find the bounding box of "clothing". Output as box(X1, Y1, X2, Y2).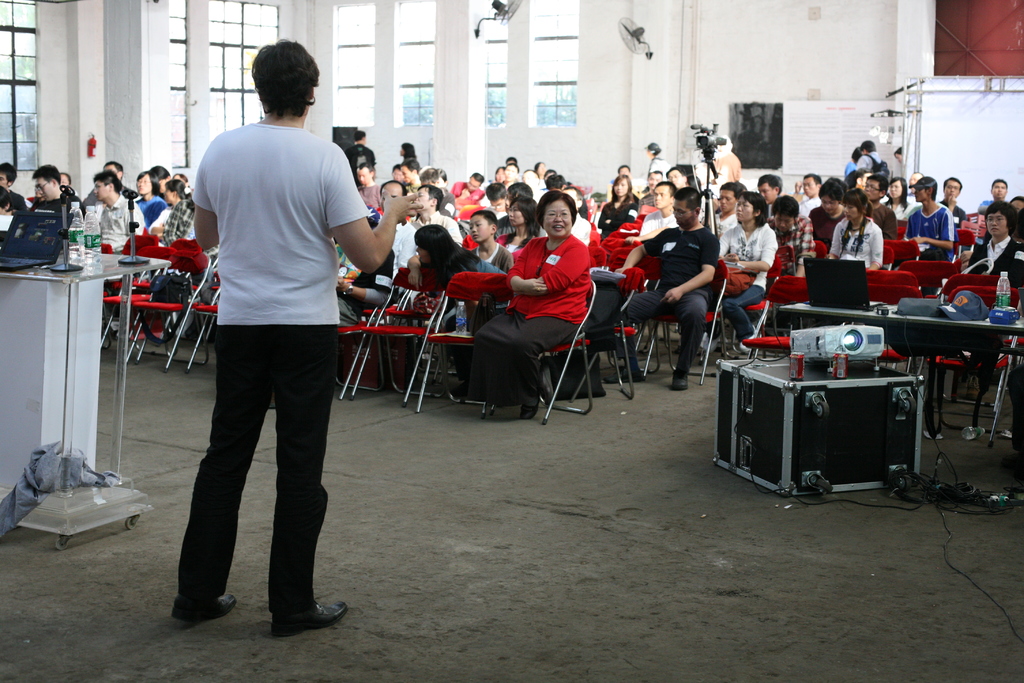
box(711, 148, 740, 181).
